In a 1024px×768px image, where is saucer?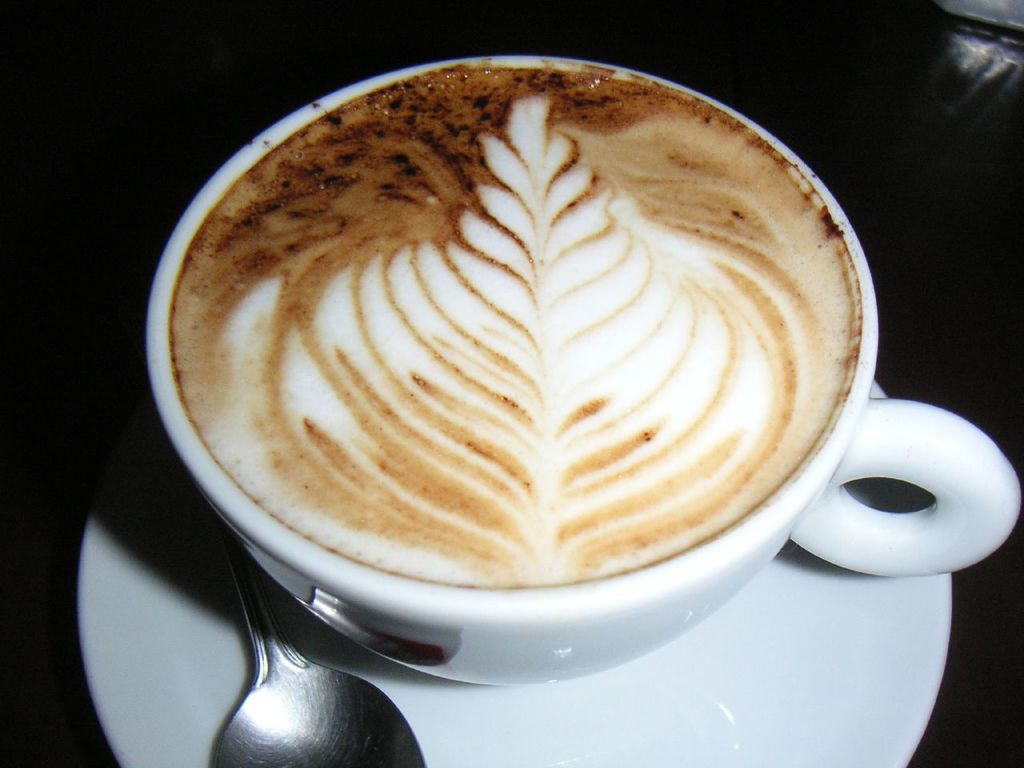
<region>77, 381, 958, 767</region>.
